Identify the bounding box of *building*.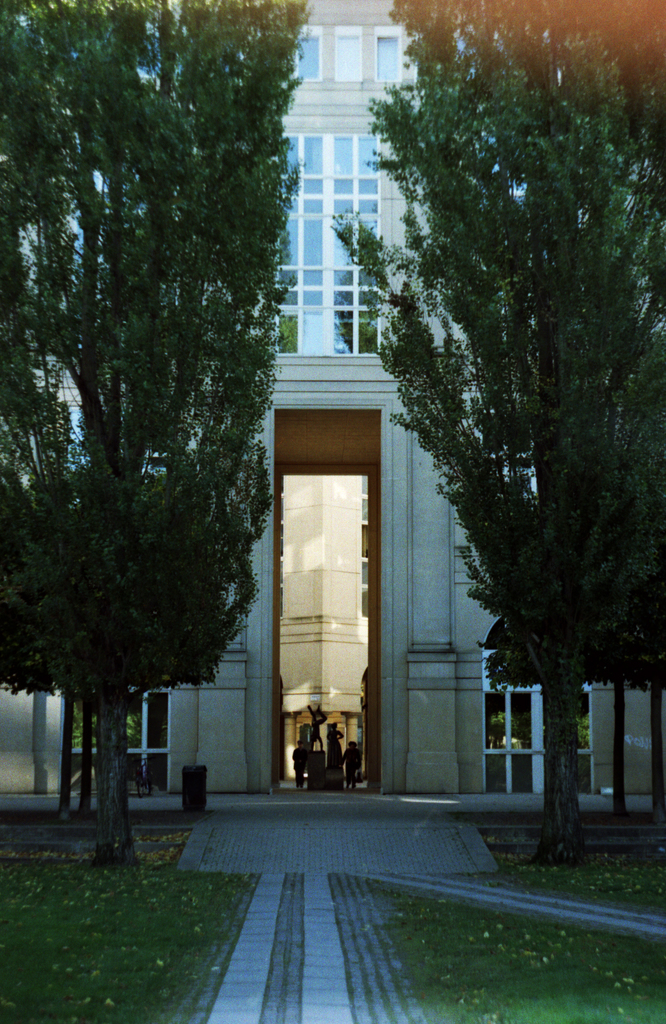
[left=0, top=0, right=665, bottom=806].
